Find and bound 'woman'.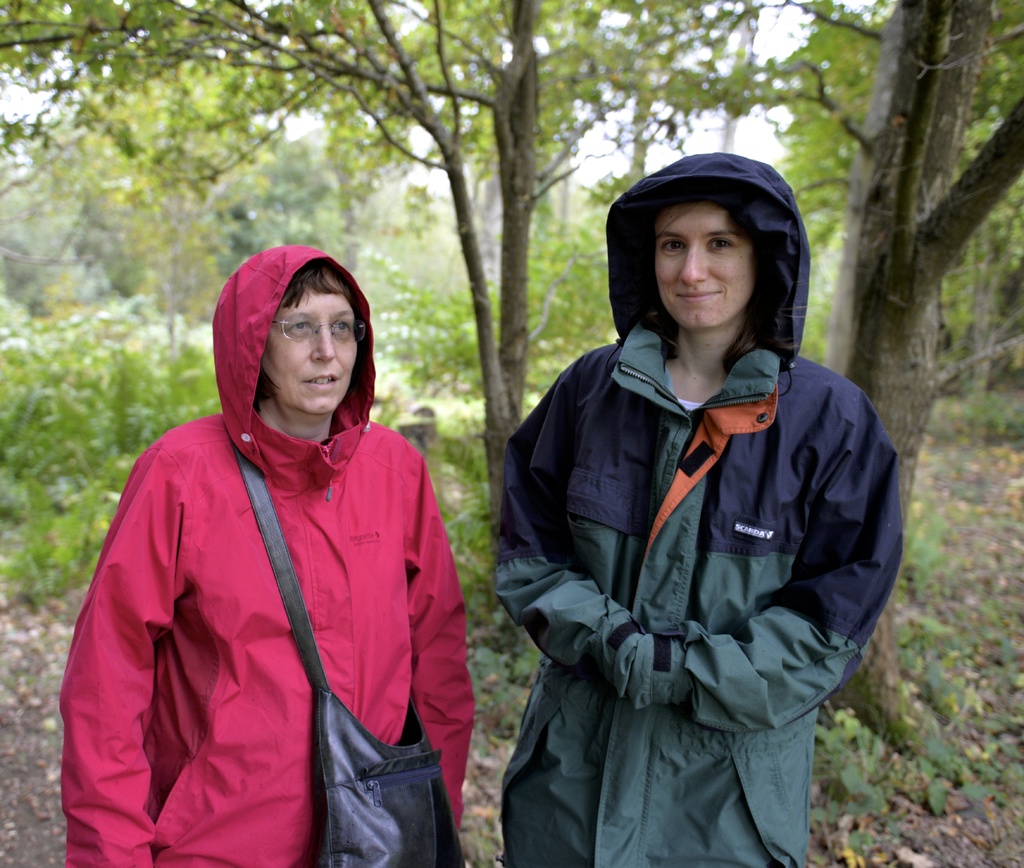
Bound: crop(49, 230, 495, 861).
